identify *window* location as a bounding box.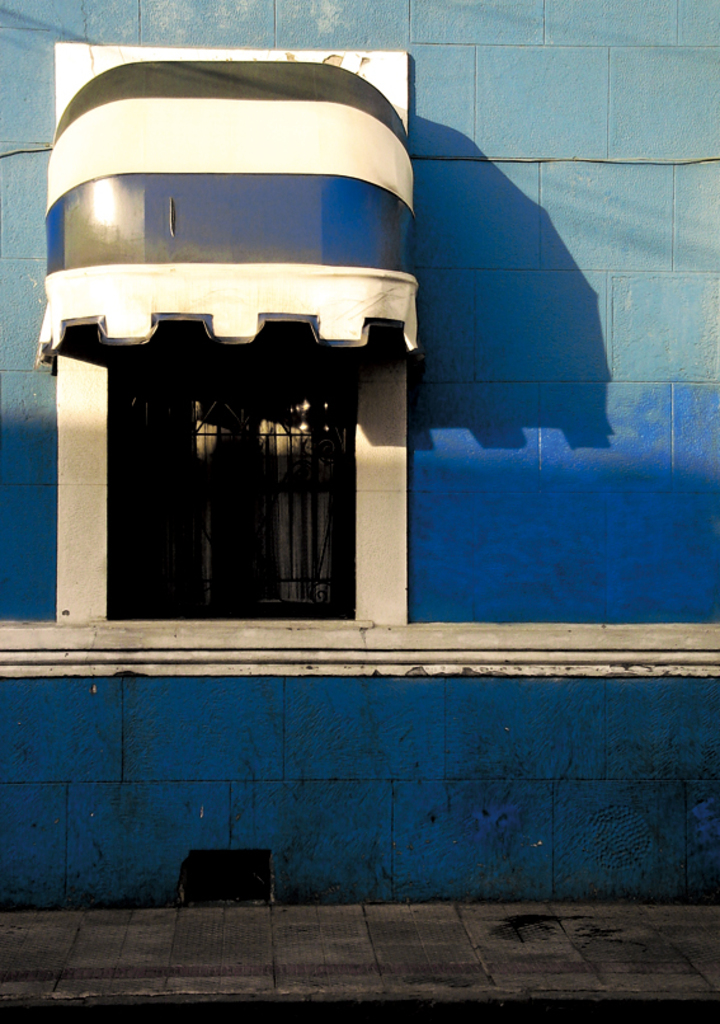
box=[99, 254, 378, 642].
